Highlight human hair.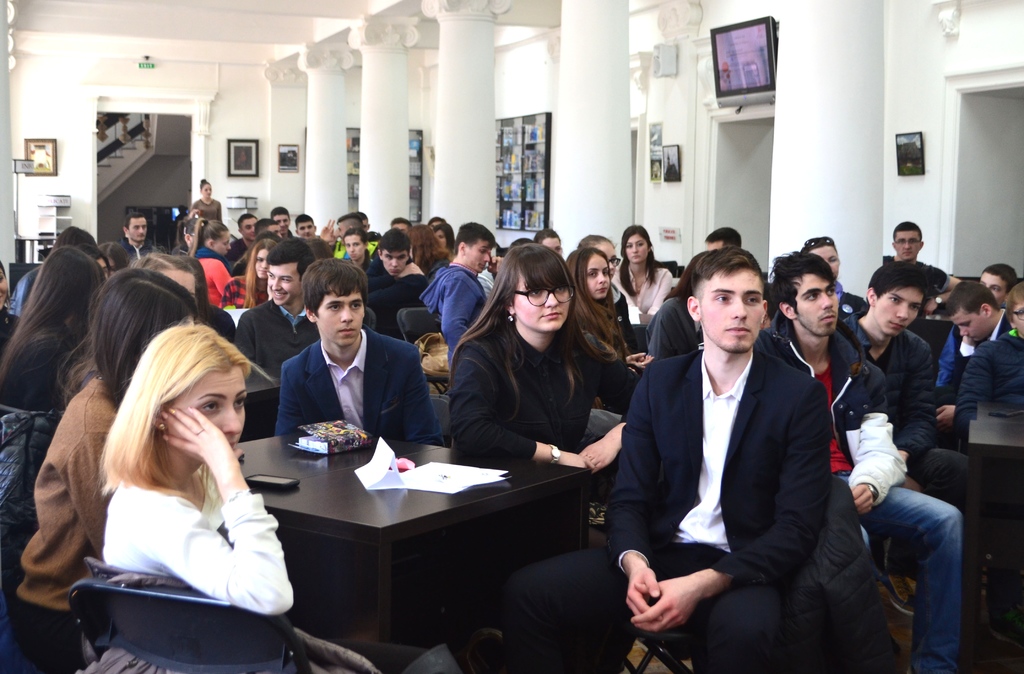
Highlighted region: l=99, t=323, r=252, b=498.
